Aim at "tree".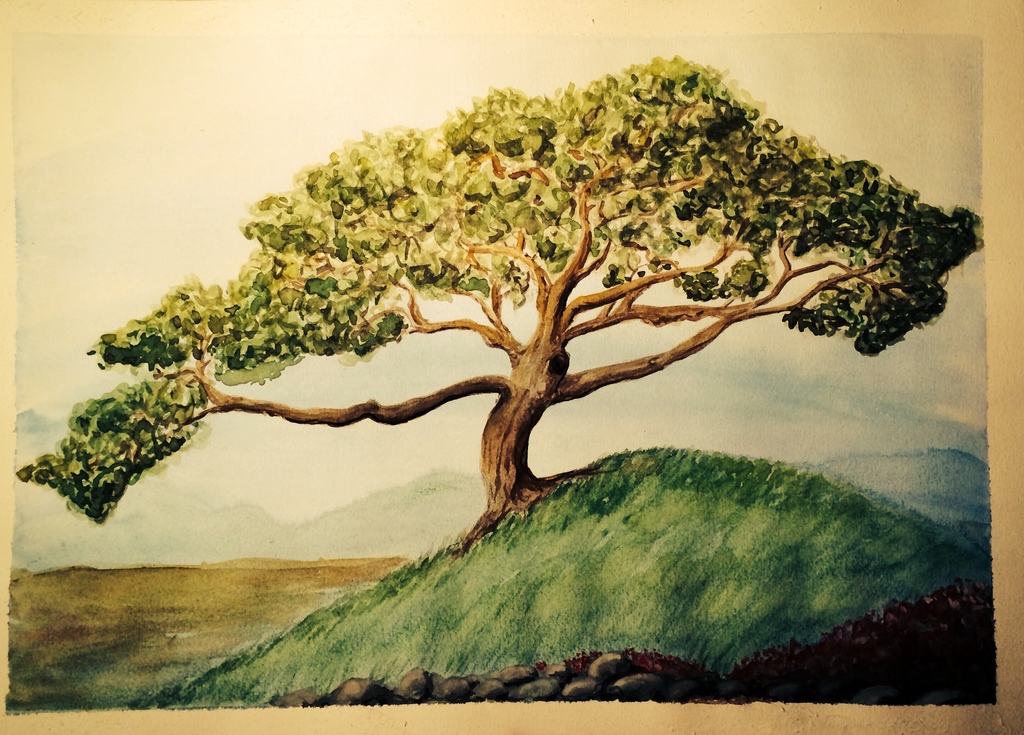
Aimed at <region>63, 0, 1023, 629</region>.
